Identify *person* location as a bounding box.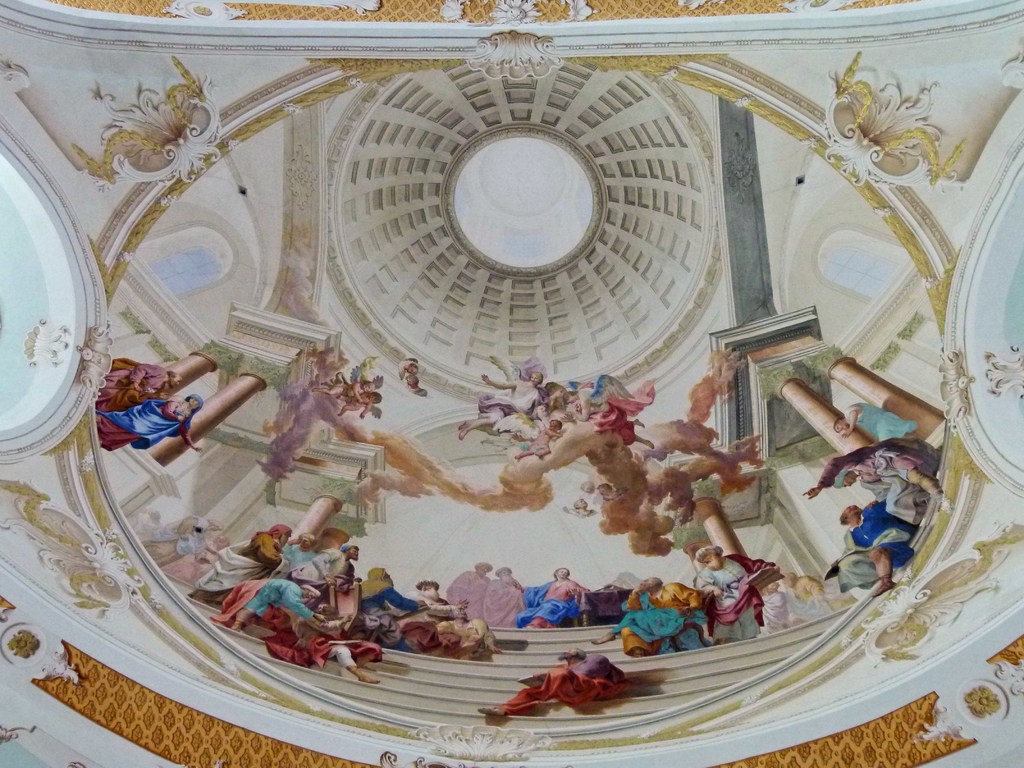
l=296, t=543, r=363, b=609.
